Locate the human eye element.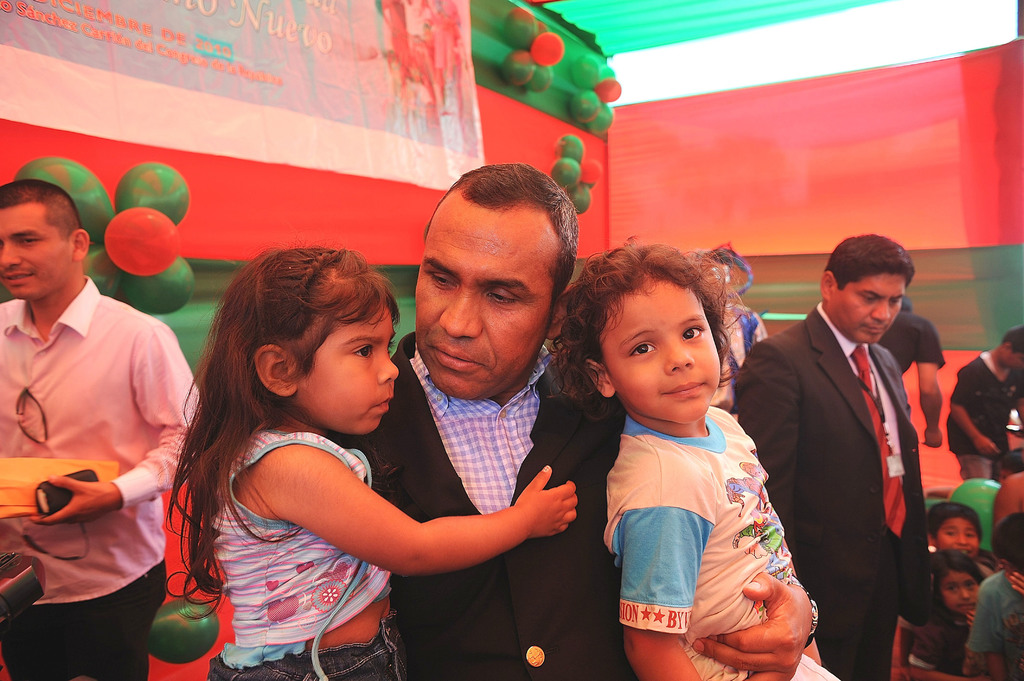
Element bbox: {"x1": 17, "y1": 239, "x2": 43, "y2": 247}.
